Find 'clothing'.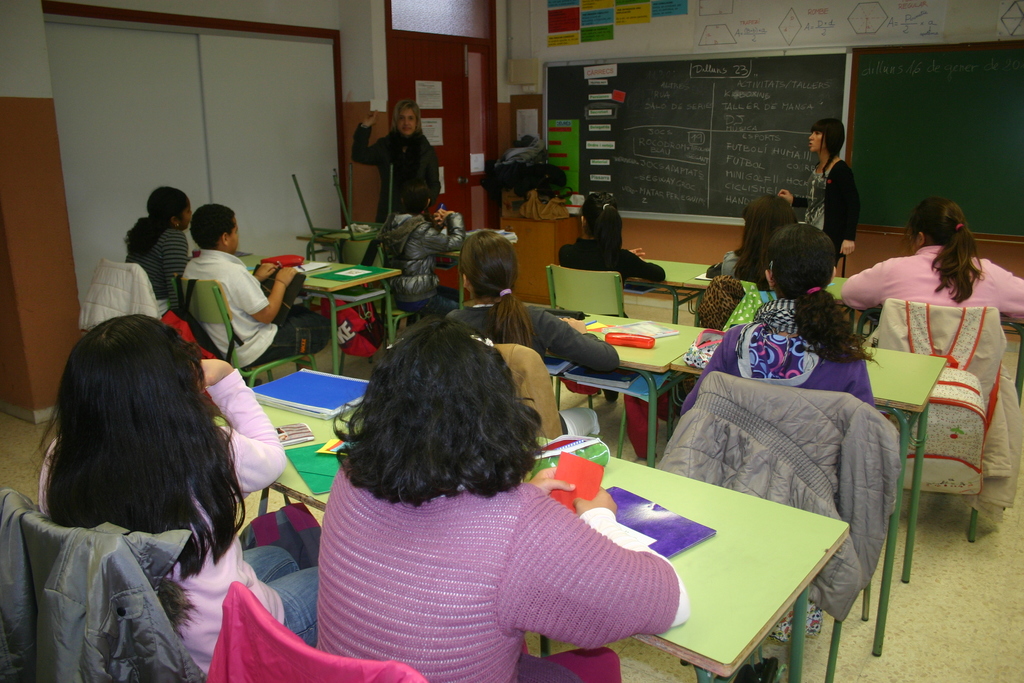
372,210,468,309.
